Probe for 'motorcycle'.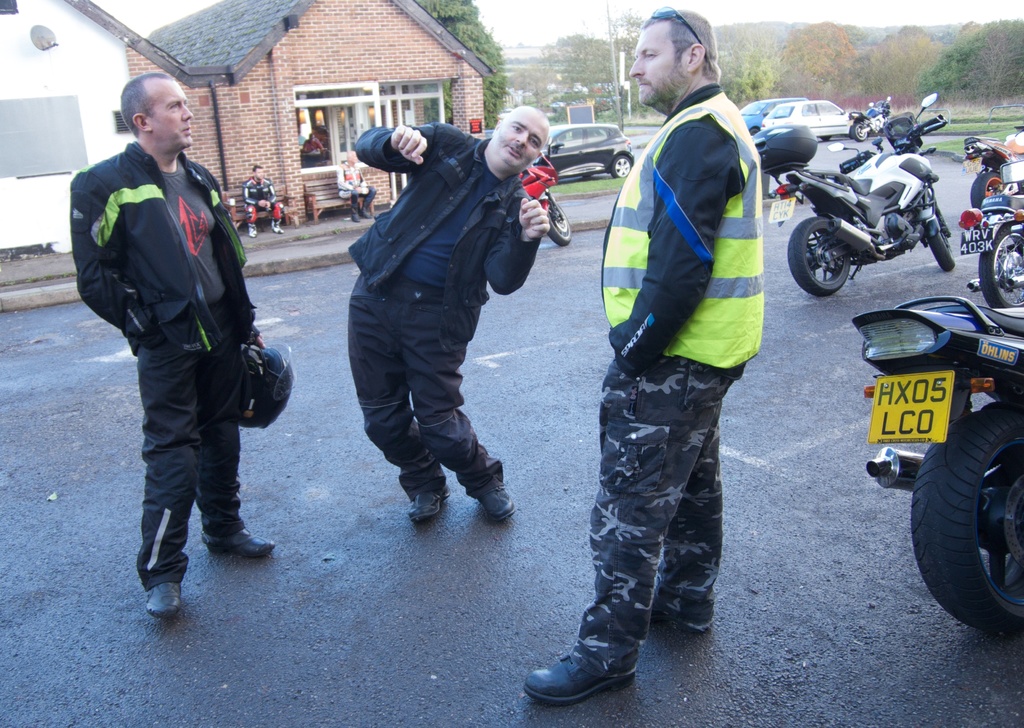
Probe result: rect(957, 126, 1023, 211).
